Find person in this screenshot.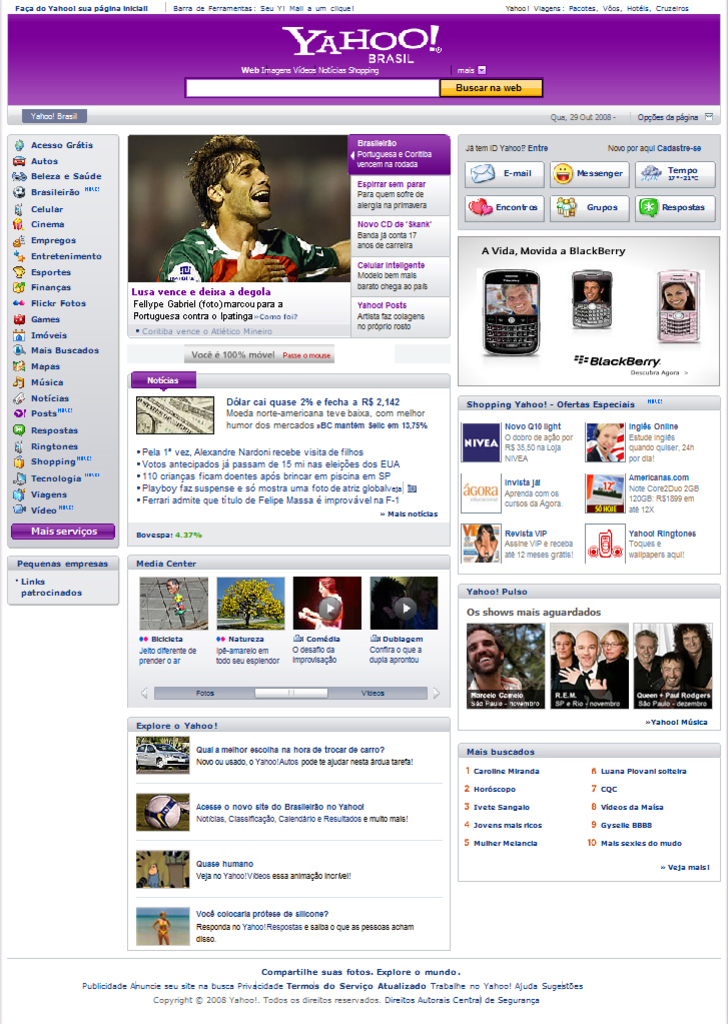
The bounding box for person is detection(175, 131, 314, 283).
